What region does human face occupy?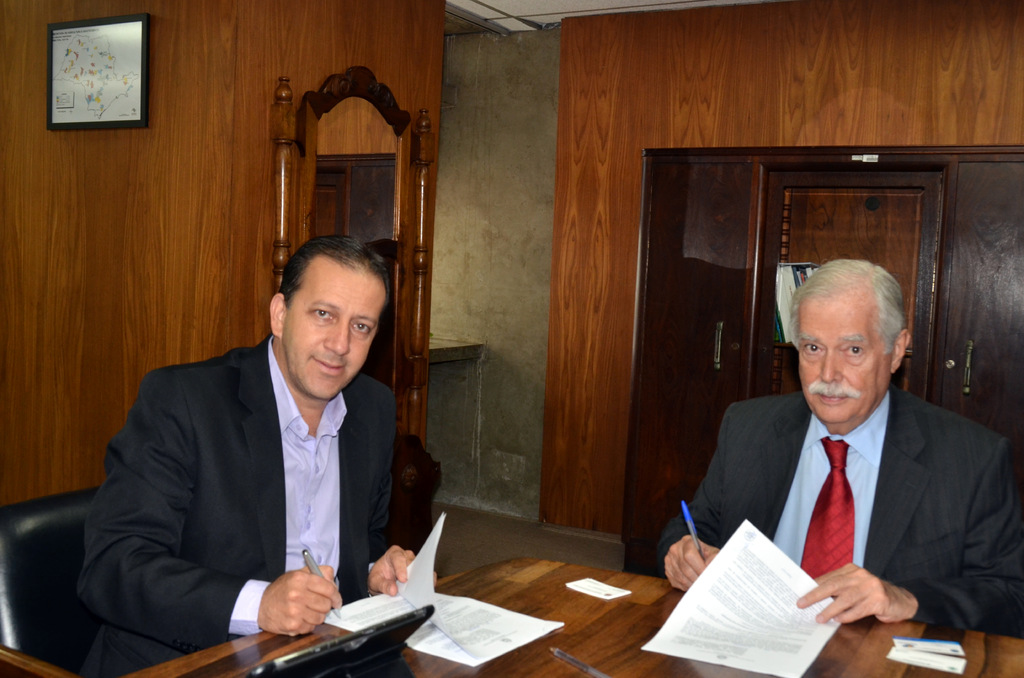
locate(282, 256, 388, 401).
